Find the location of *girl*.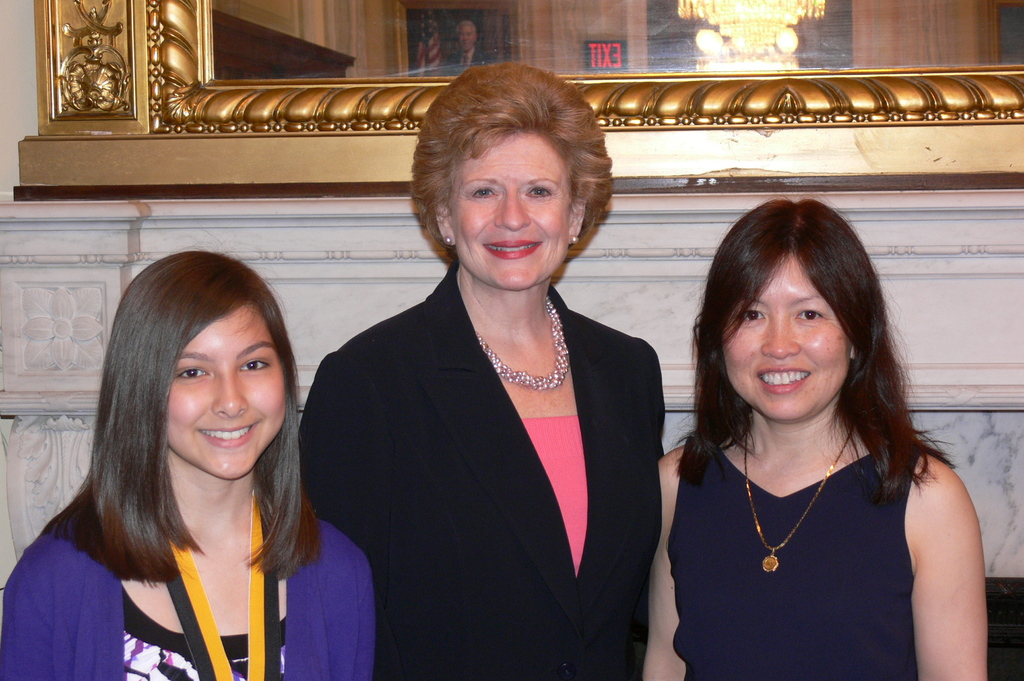
Location: <bbox>649, 195, 986, 680</bbox>.
